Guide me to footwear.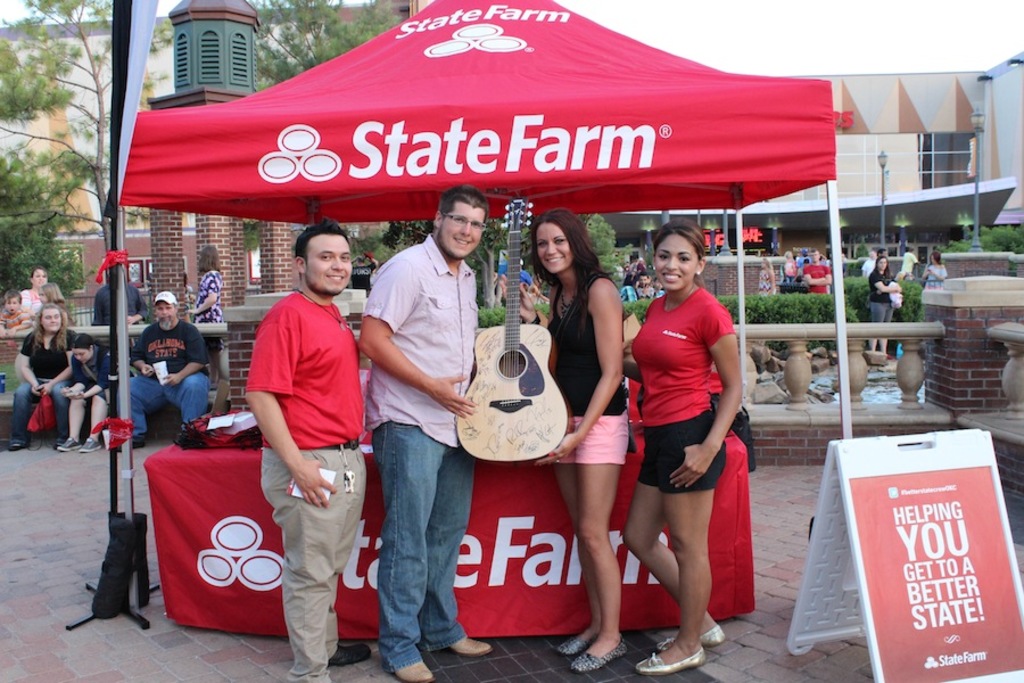
Guidance: x1=656, y1=633, x2=732, y2=650.
